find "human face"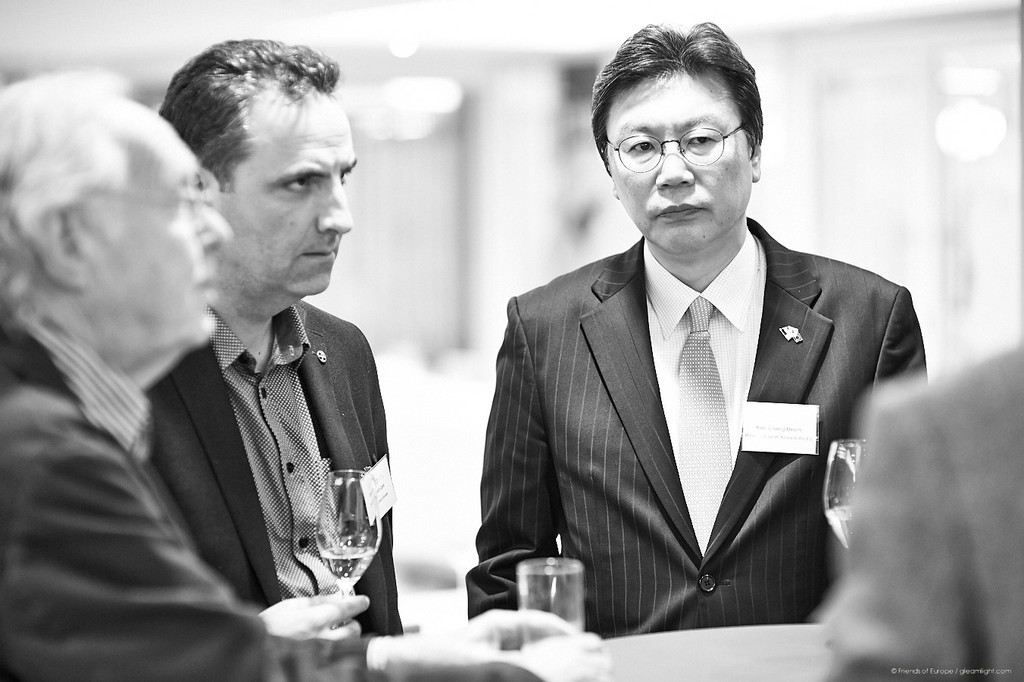
607,74,754,253
